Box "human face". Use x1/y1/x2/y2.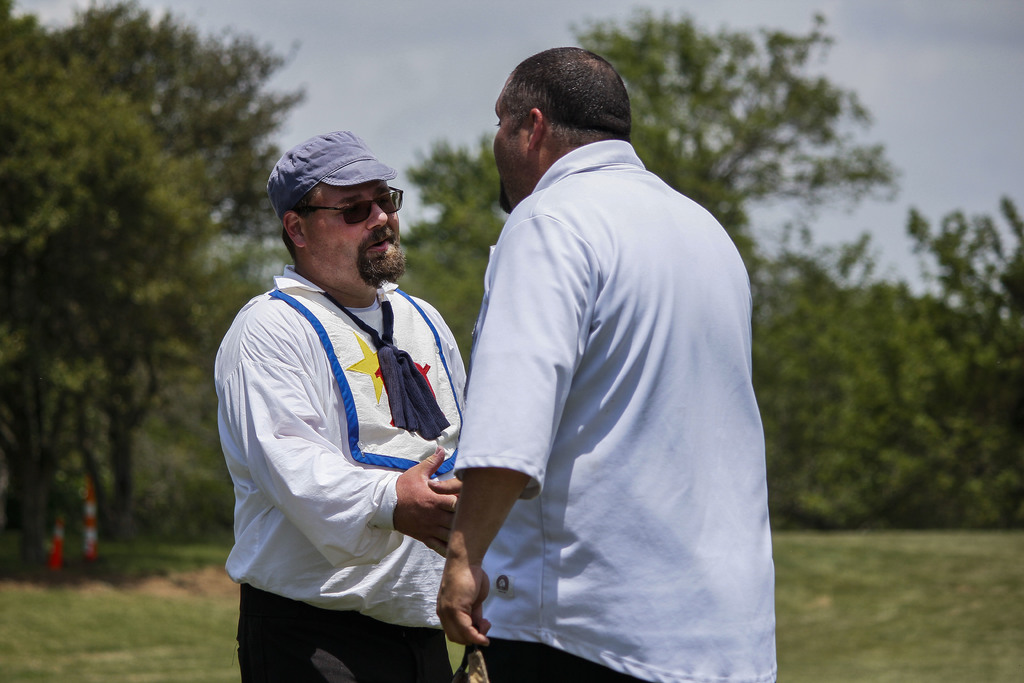
493/78/535/215.
